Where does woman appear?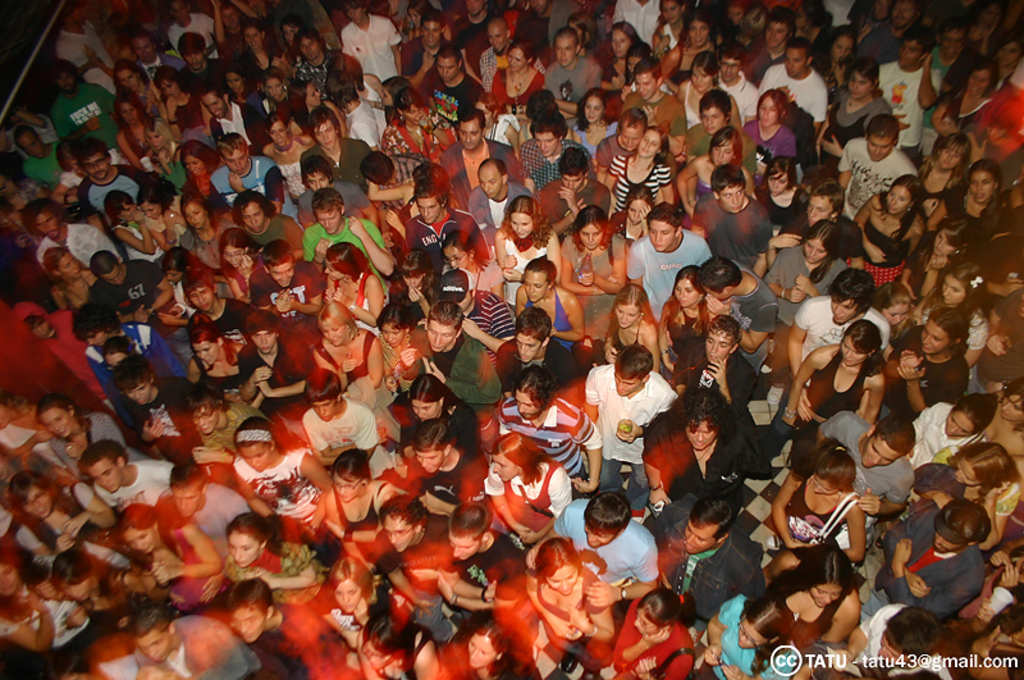
Appears at [815,61,896,172].
